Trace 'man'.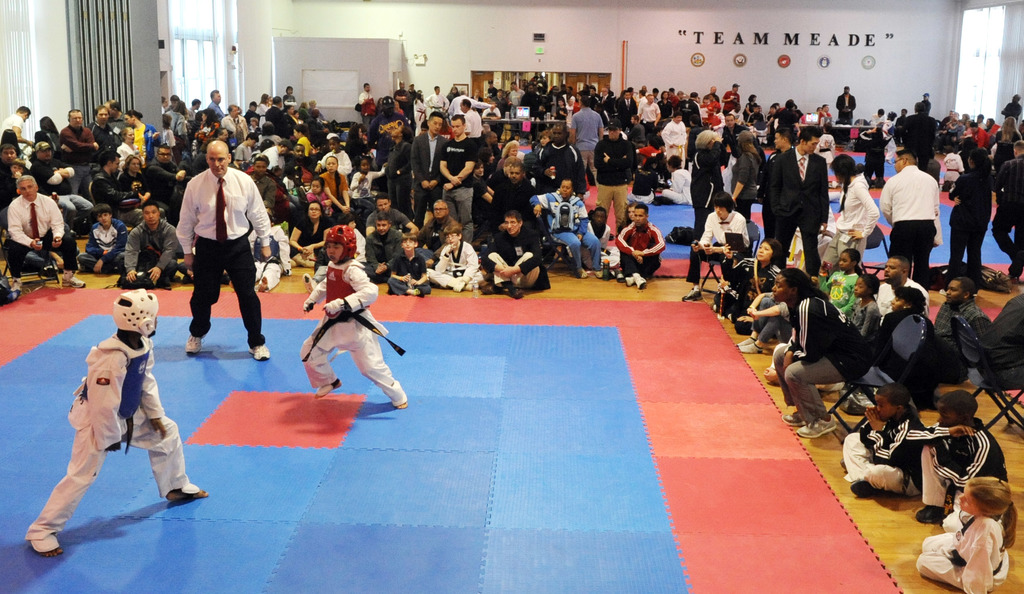
Traced to 420 81 449 113.
